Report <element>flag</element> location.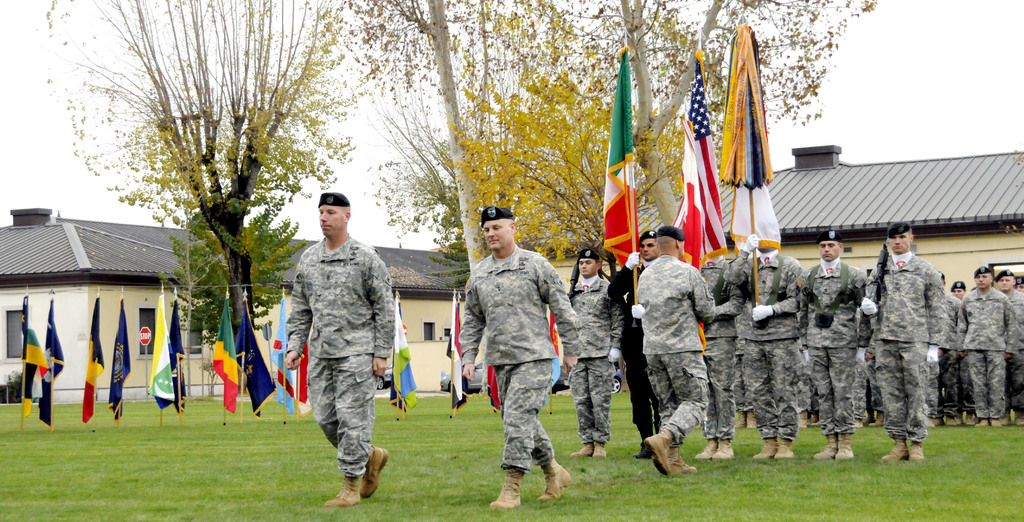
Report: select_region(722, 19, 782, 256).
